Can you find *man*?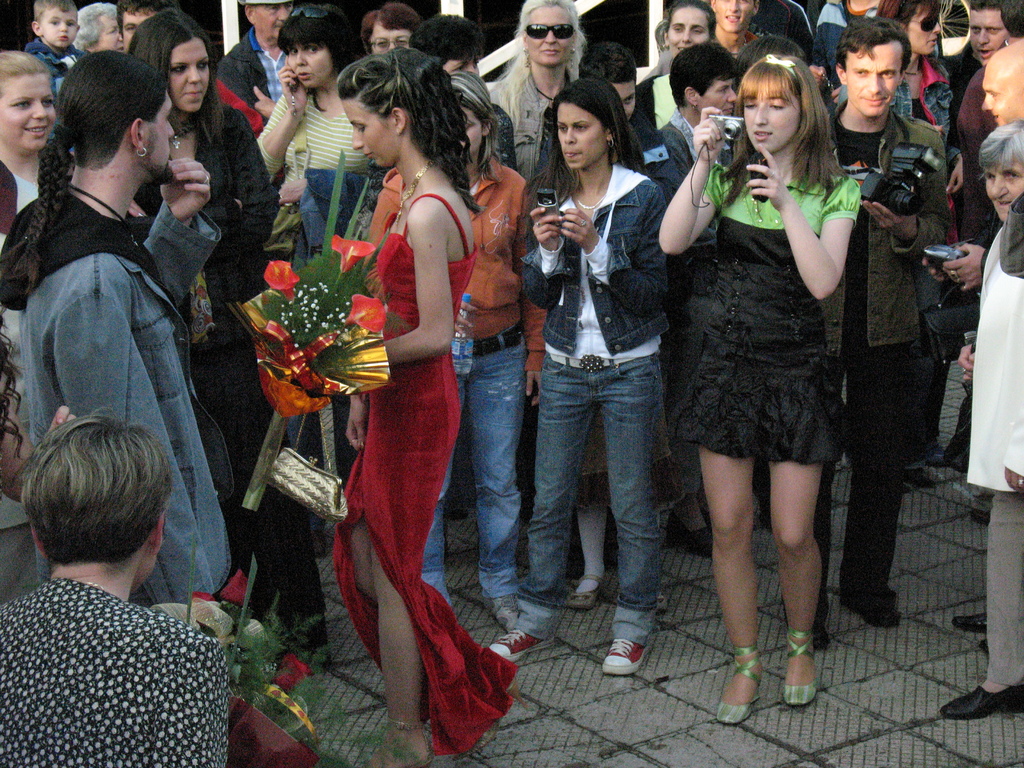
Yes, bounding box: box=[936, 118, 1023, 719].
